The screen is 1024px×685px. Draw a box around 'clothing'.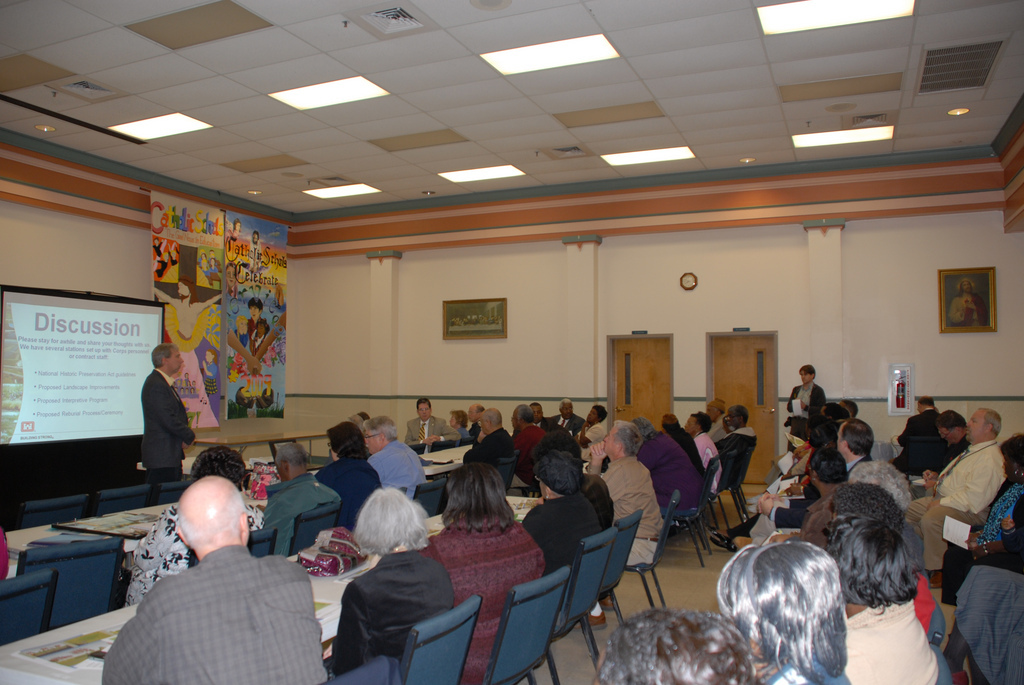
[x1=891, y1=401, x2=938, y2=472].
